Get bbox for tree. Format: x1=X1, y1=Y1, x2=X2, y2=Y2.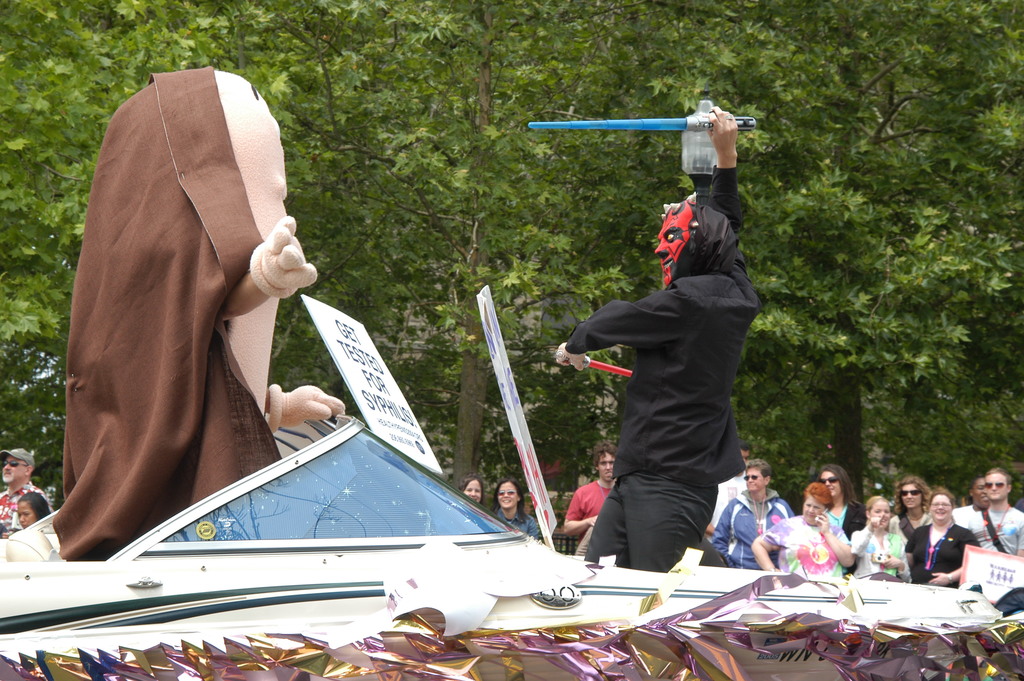
x1=0, y1=0, x2=720, y2=512.
